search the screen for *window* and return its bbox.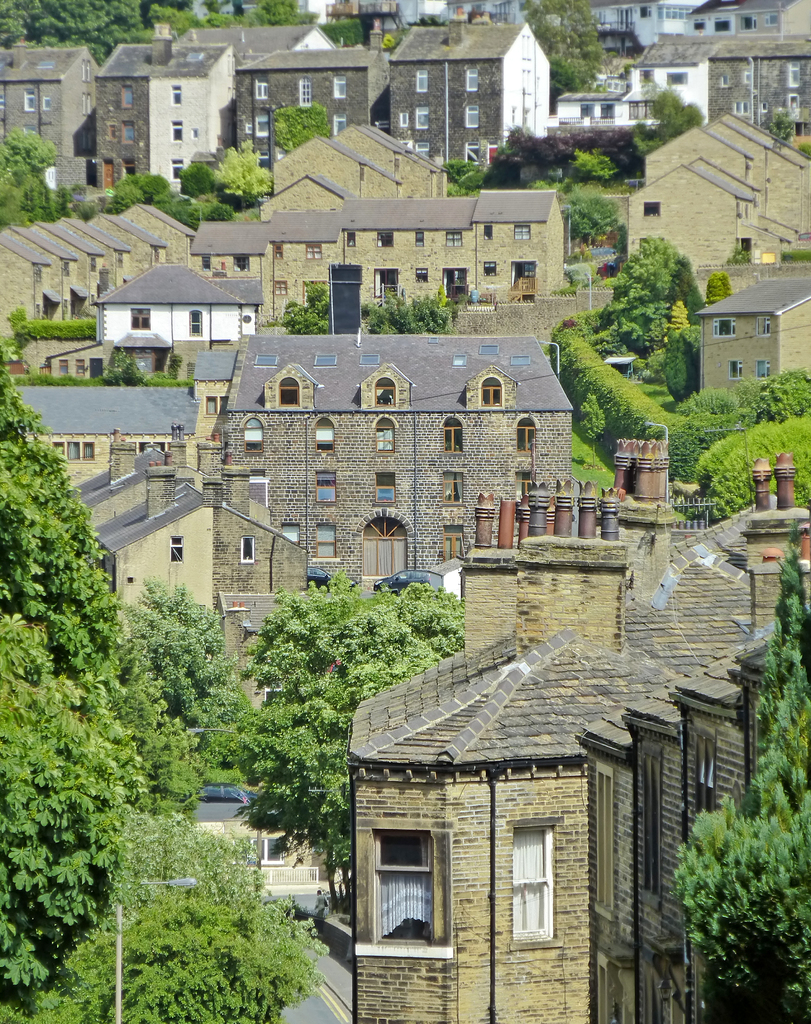
Found: [374, 467, 399, 503].
